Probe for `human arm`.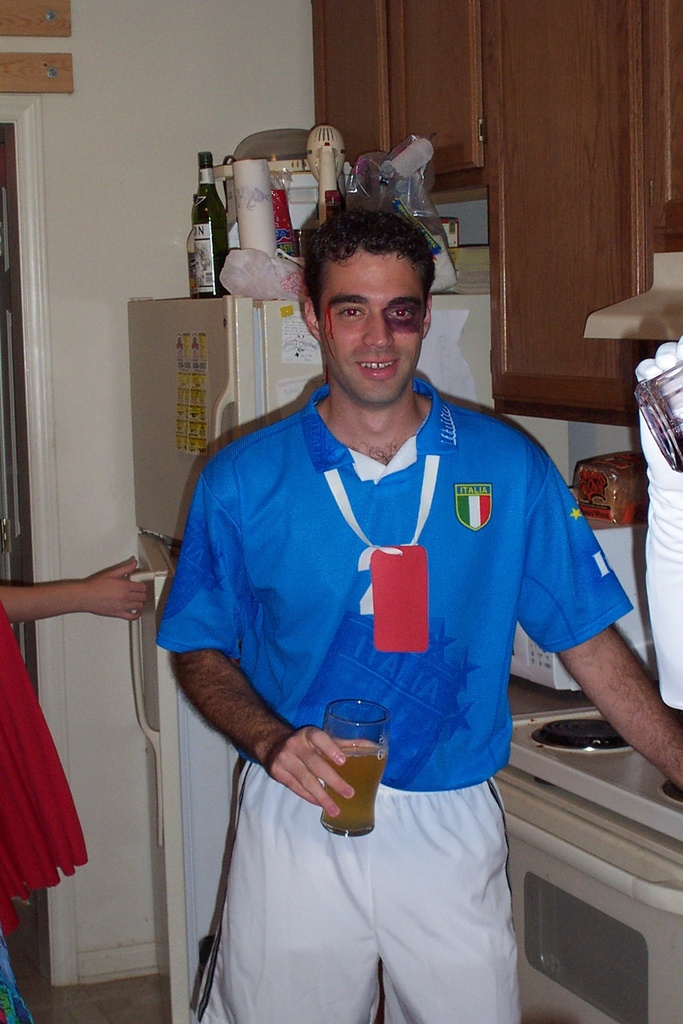
Probe result: l=176, t=651, r=338, b=826.
